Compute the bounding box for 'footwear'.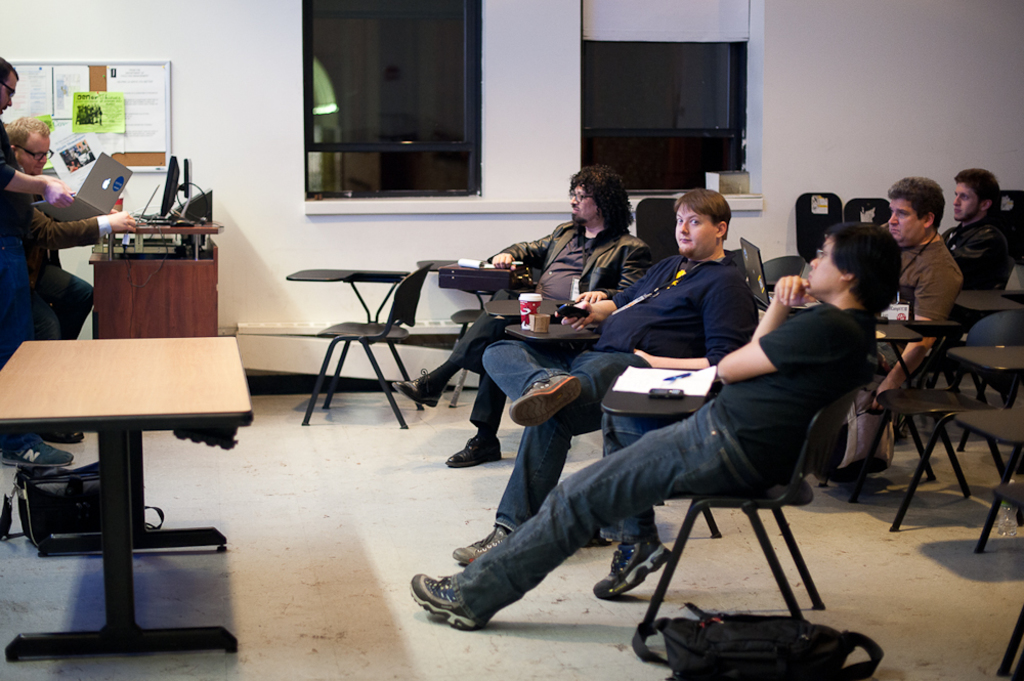
(443,432,502,467).
